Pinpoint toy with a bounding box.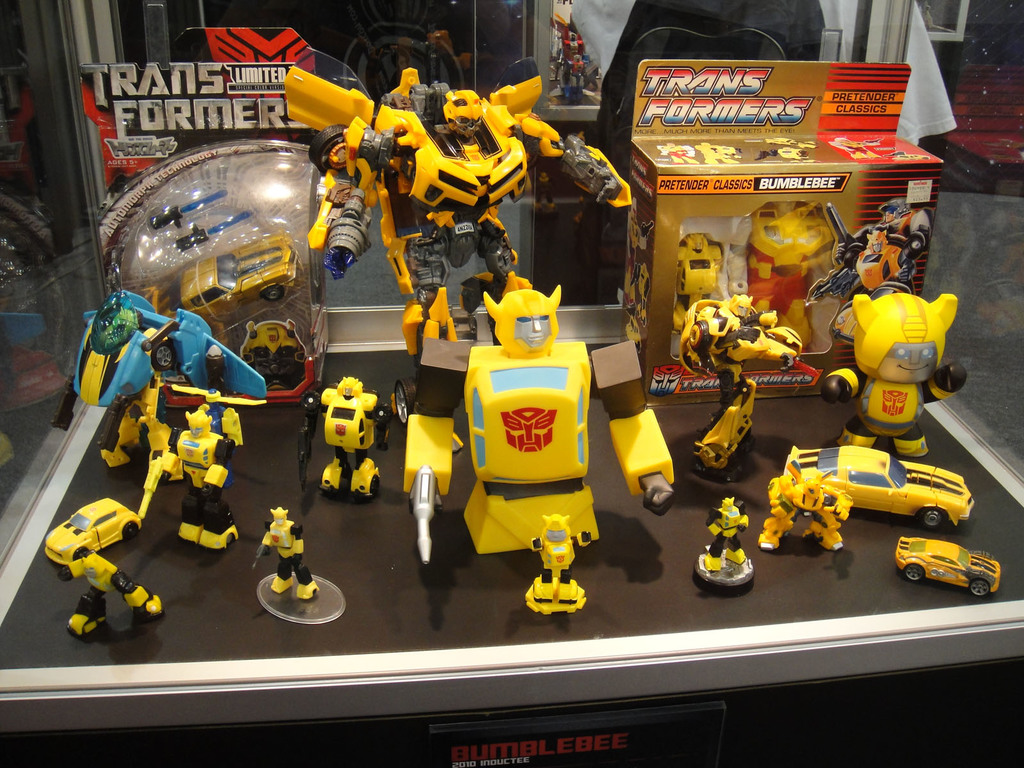
region(384, 273, 667, 618).
